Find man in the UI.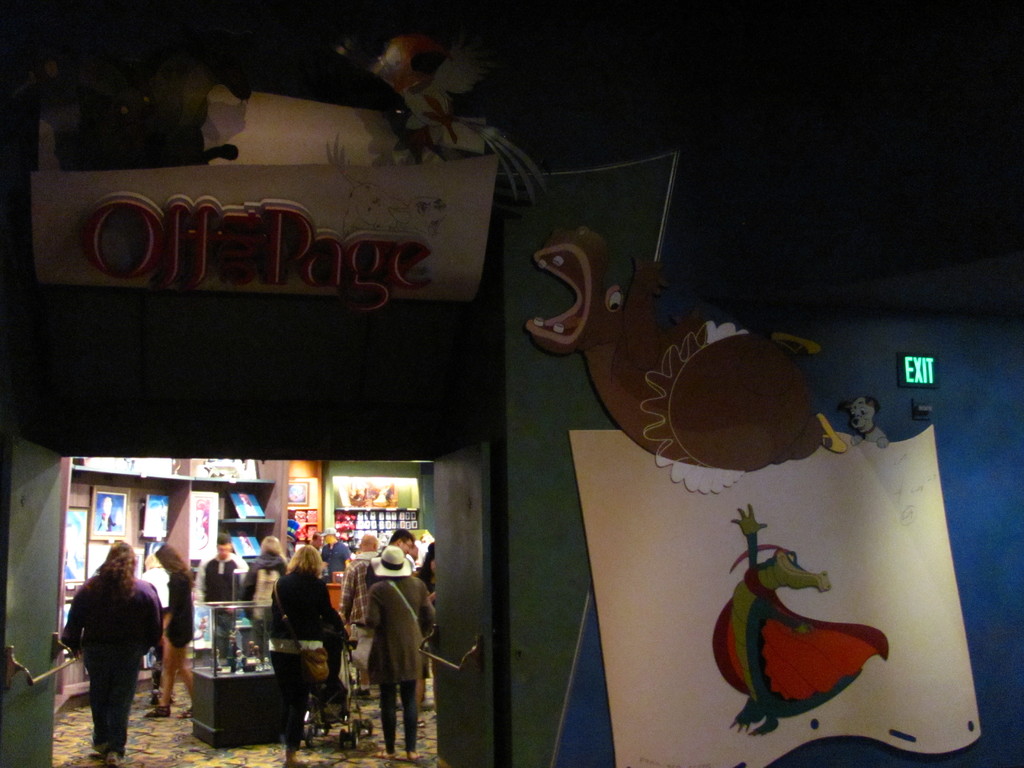
UI element at 321,527,345,580.
